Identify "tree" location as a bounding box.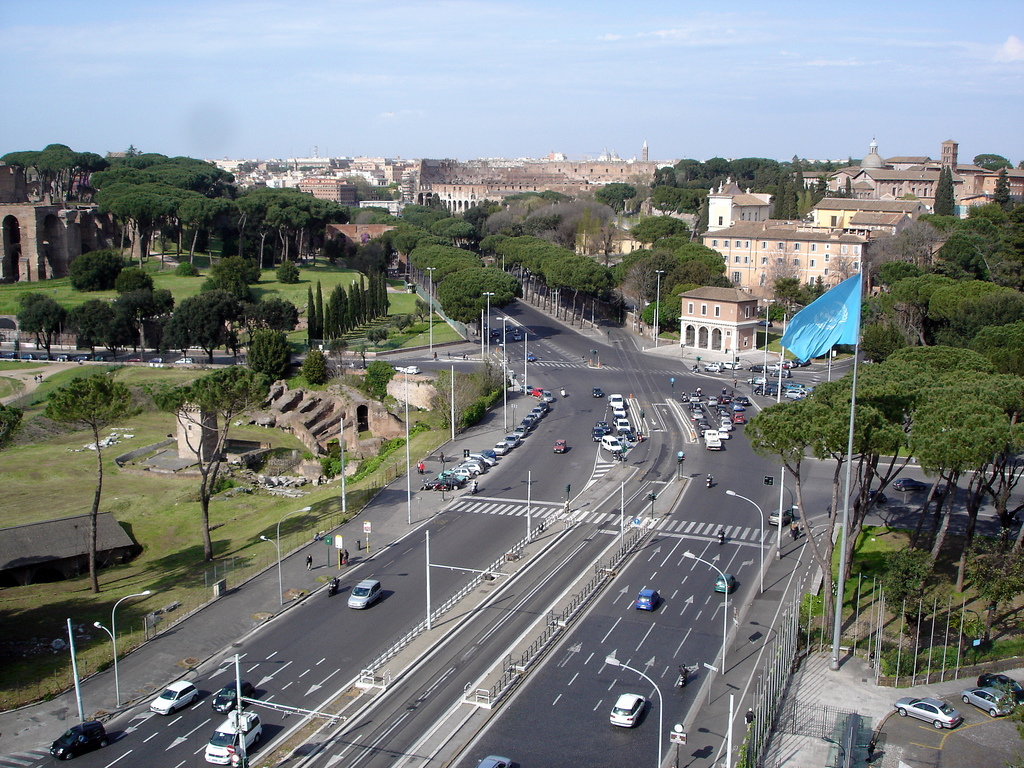
625/209/694/243.
